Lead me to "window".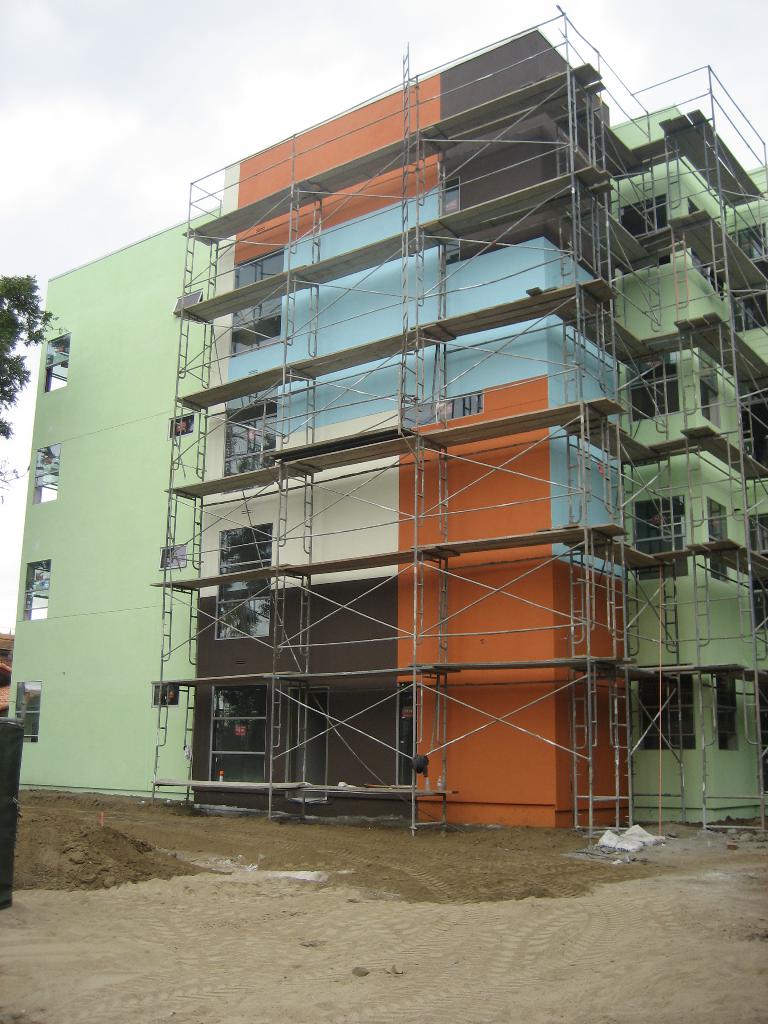
Lead to bbox=(233, 248, 282, 358).
